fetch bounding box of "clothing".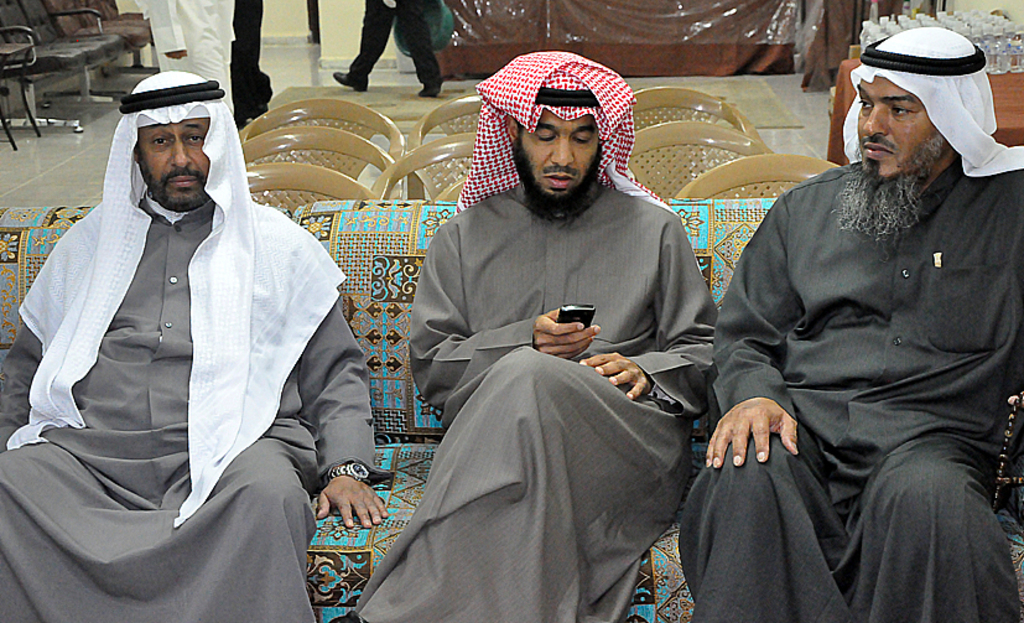
Bbox: {"x1": 0, "y1": 69, "x2": 381, "y2": 622}.
